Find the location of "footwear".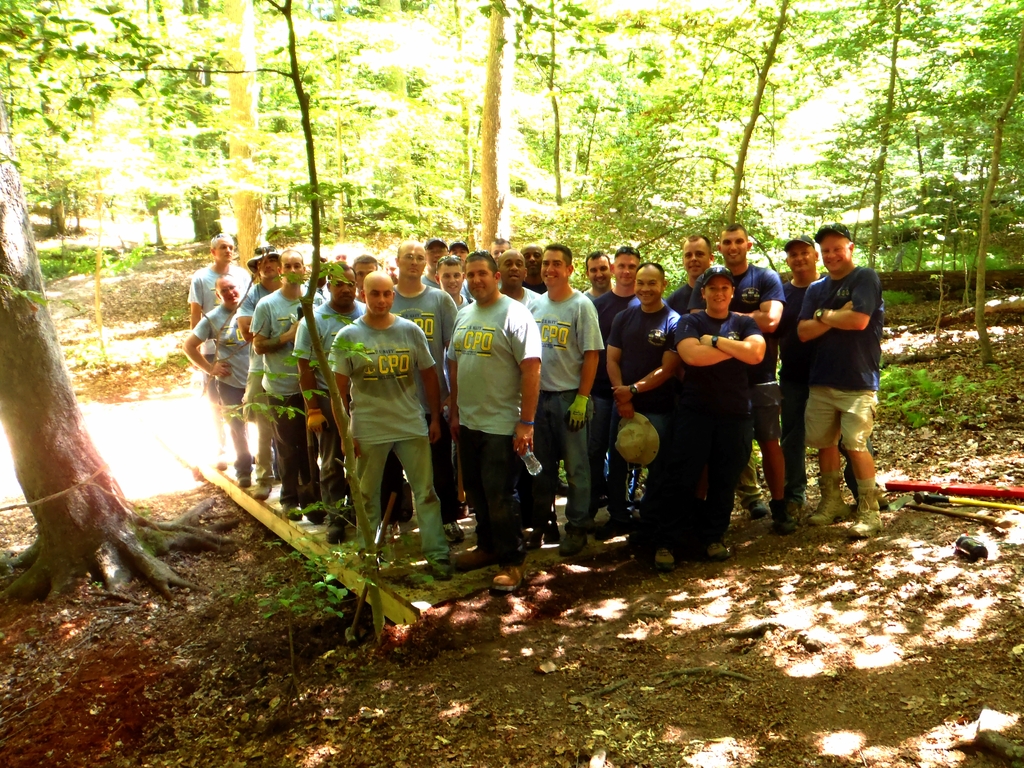
Location: <bbox>808, 472, 854, 525</bbox>.
